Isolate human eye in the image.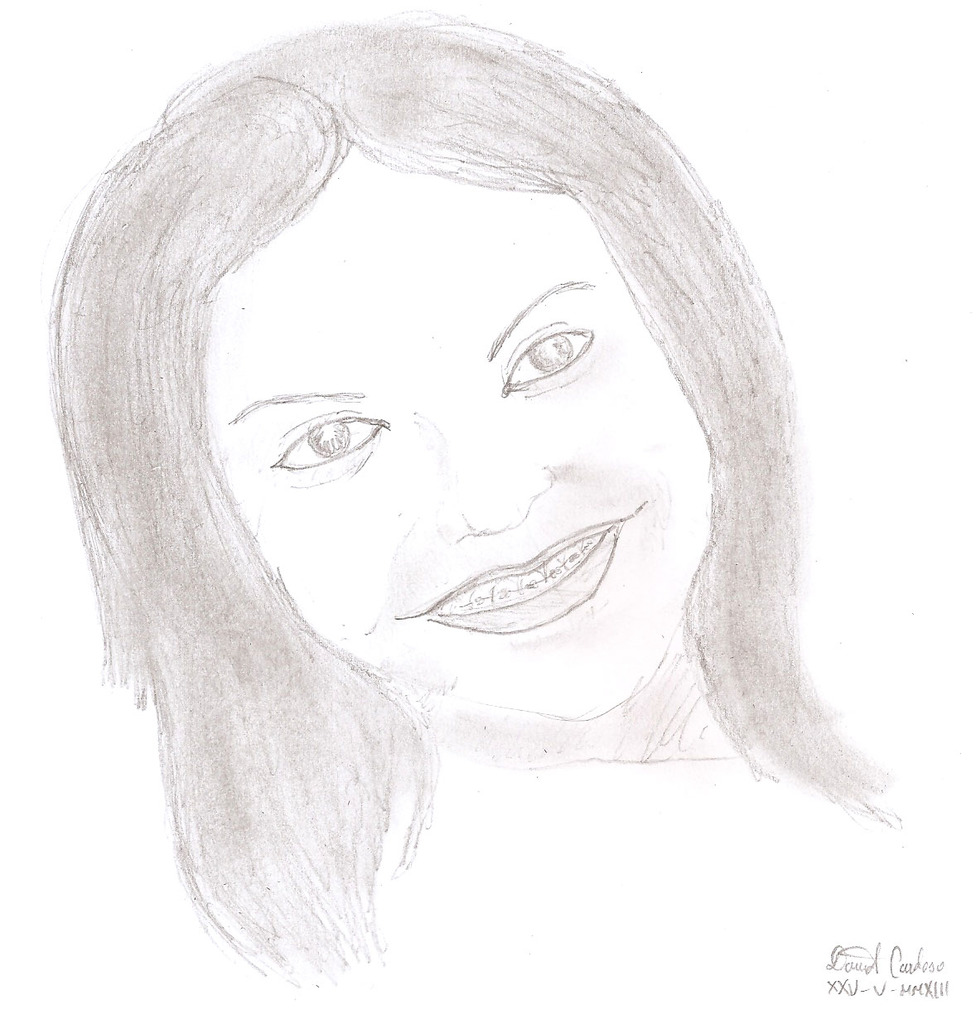
Isolated region: <bbox>253, 394, 383, 486</bbox>.
